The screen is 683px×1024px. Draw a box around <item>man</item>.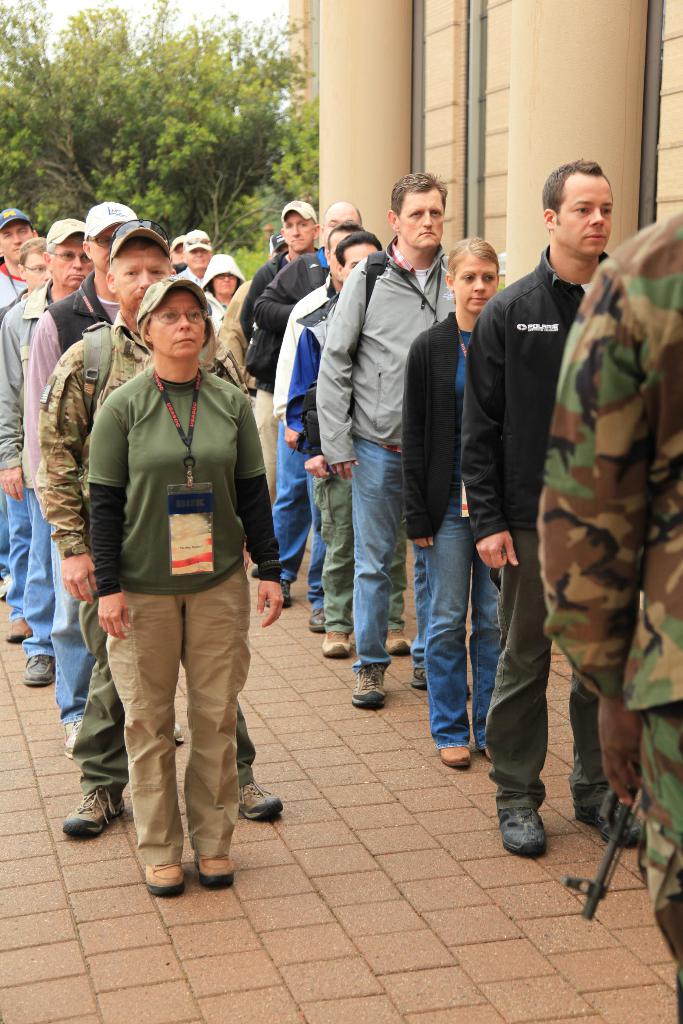
region(16, 196, 153, 762).
